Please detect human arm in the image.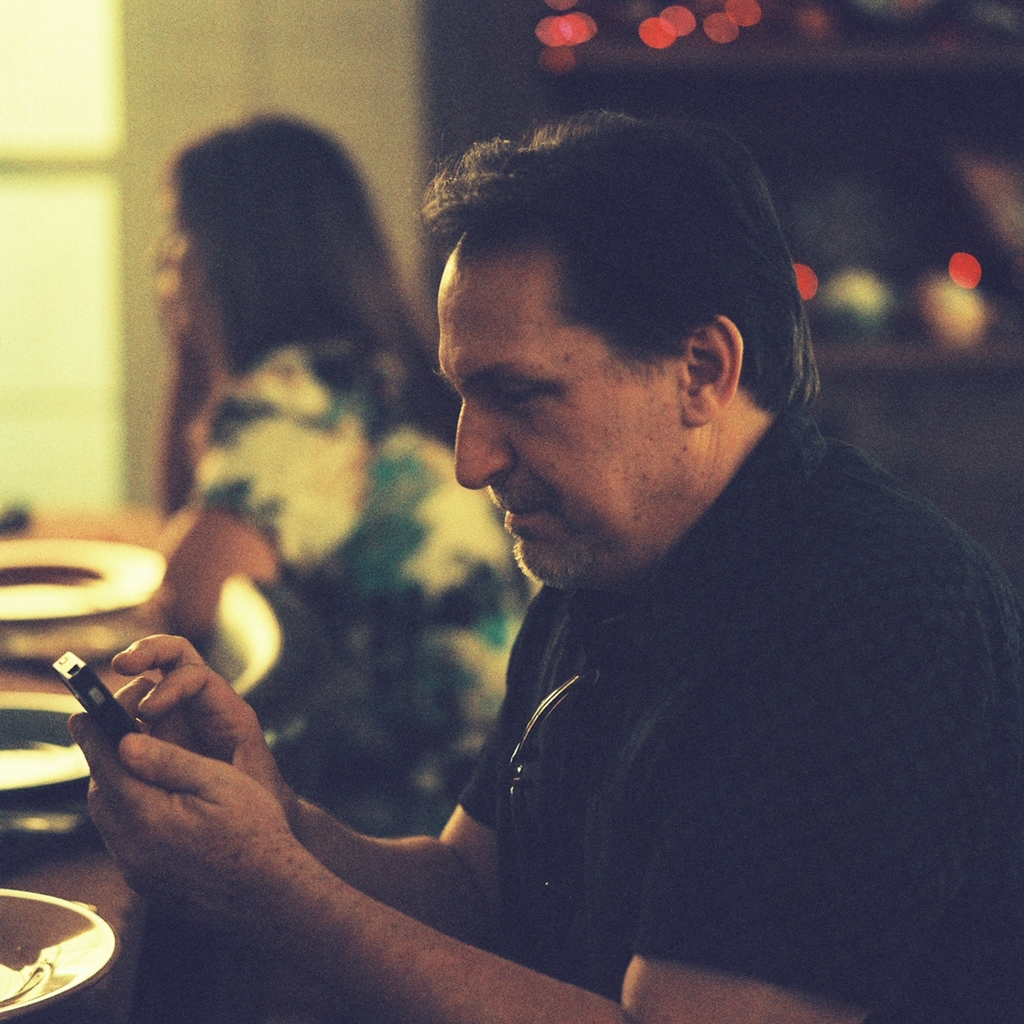
(left=157, top=356, right=342, bottom=612).
